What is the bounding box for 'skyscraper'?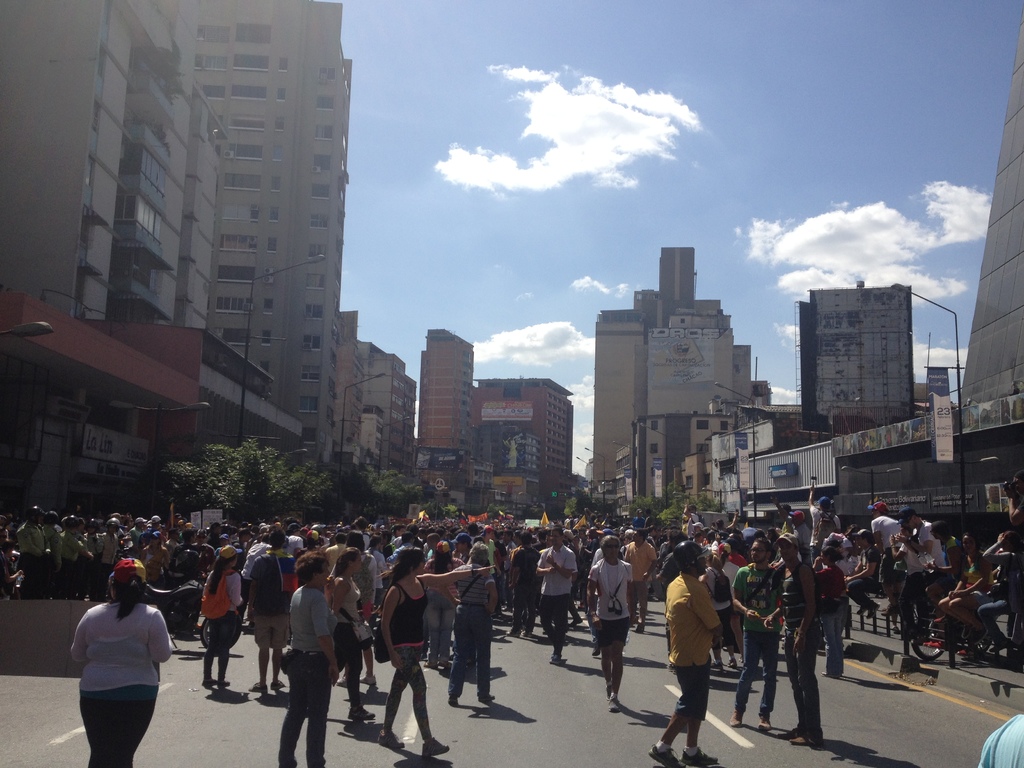
<region>0, 0, 301, 530</region>.
